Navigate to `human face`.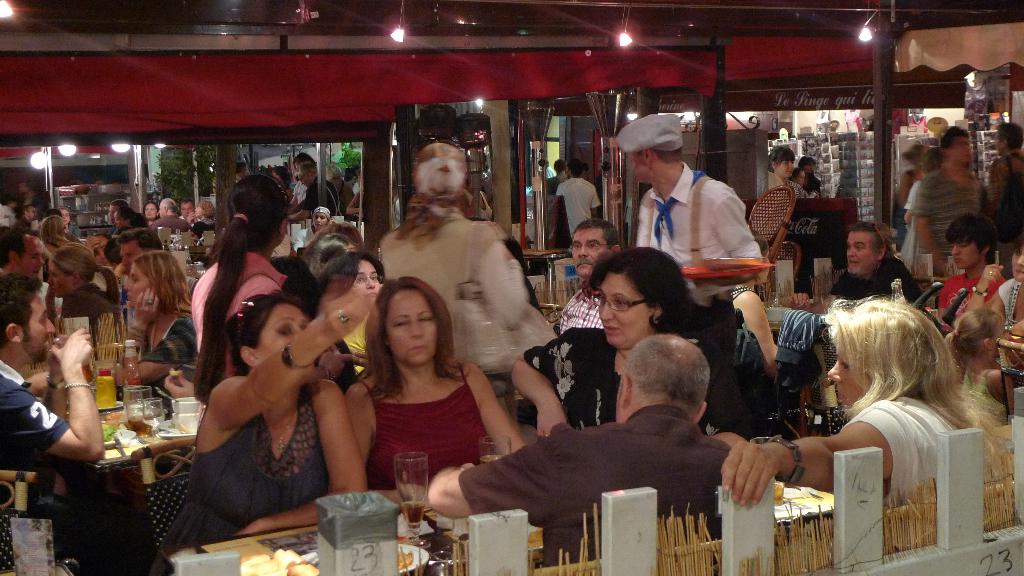
Navigation target: x1=315, y1=210, x2=324, y2=225.
